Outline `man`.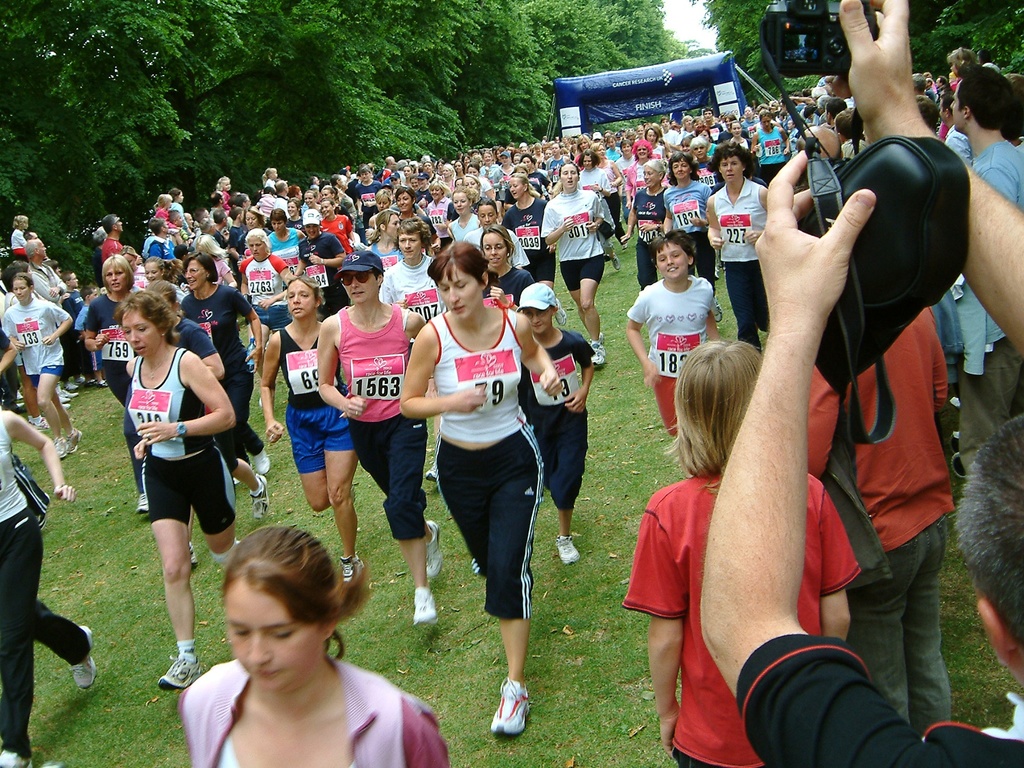
Outline: l=692, t=0, r=1023, b=767.
